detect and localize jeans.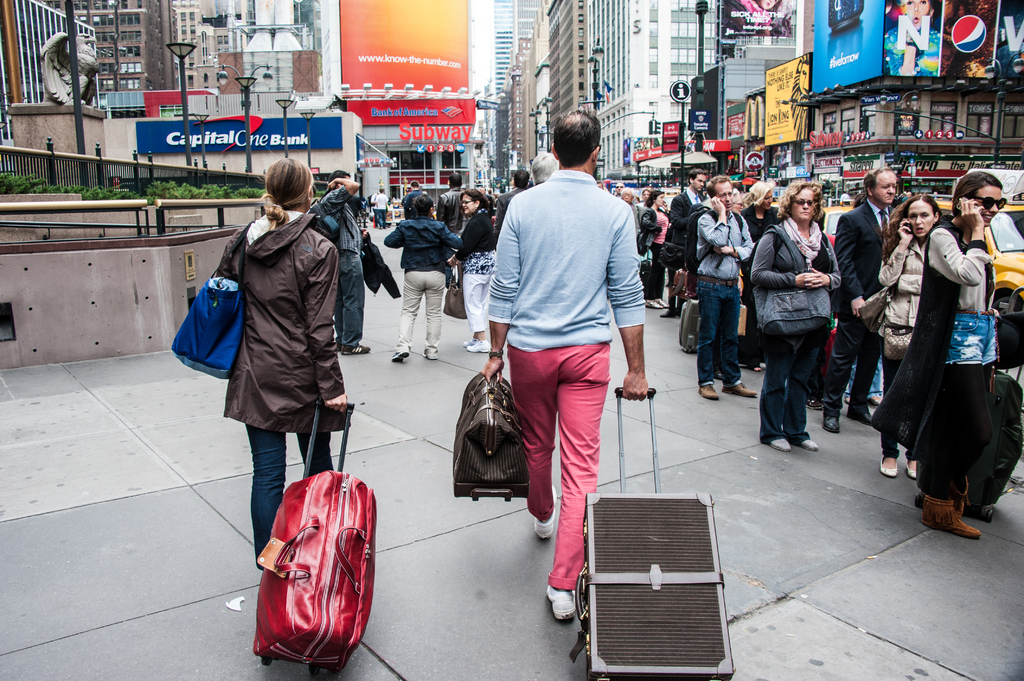
Localized at {"left": 337, "top": 252, "right": 365, "bottom": 346}.
